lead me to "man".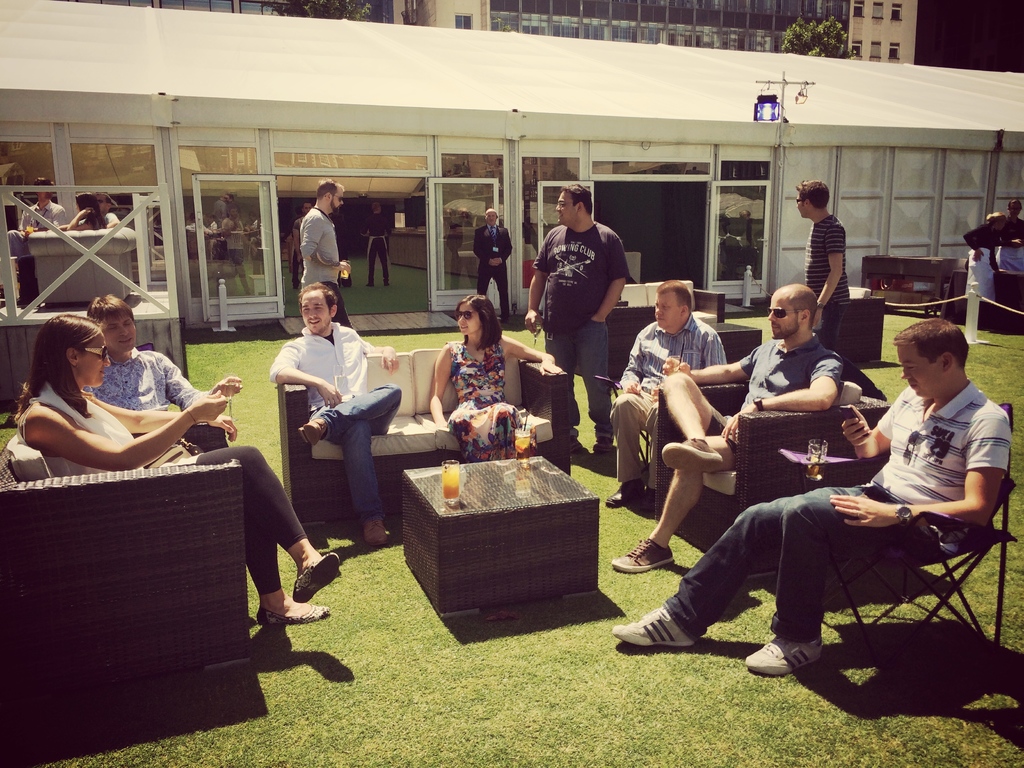
Lead to <region>609, 282, 730, 508</region>.
